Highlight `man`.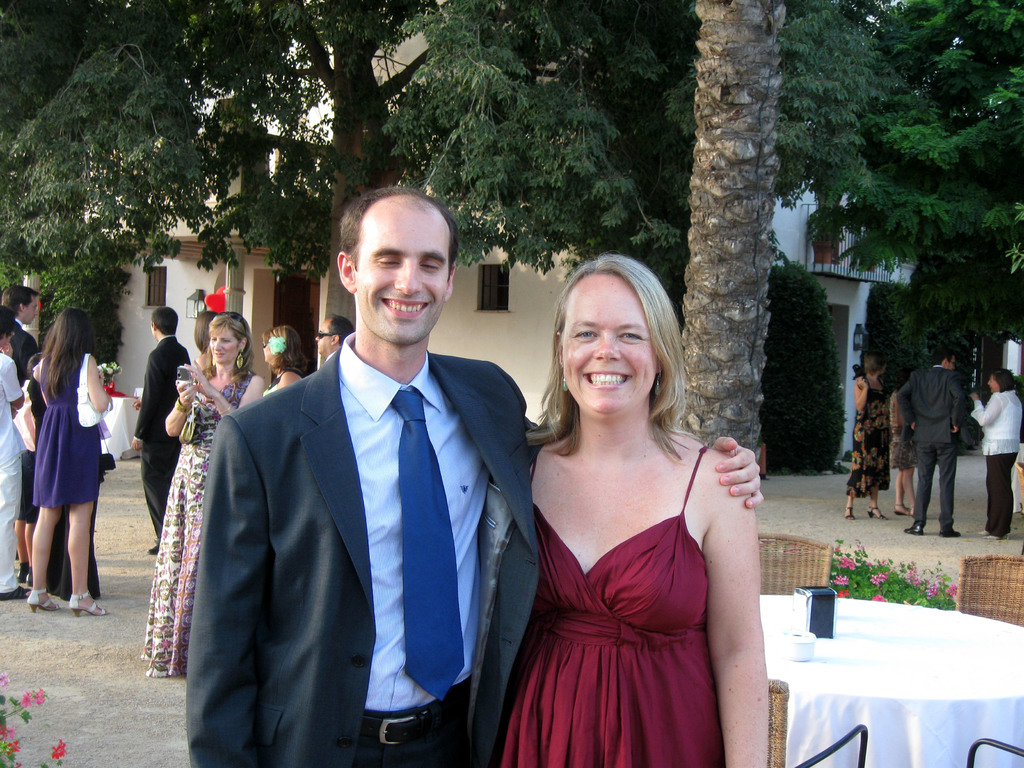
Highlighted region: 183, 187, 761, 767.
